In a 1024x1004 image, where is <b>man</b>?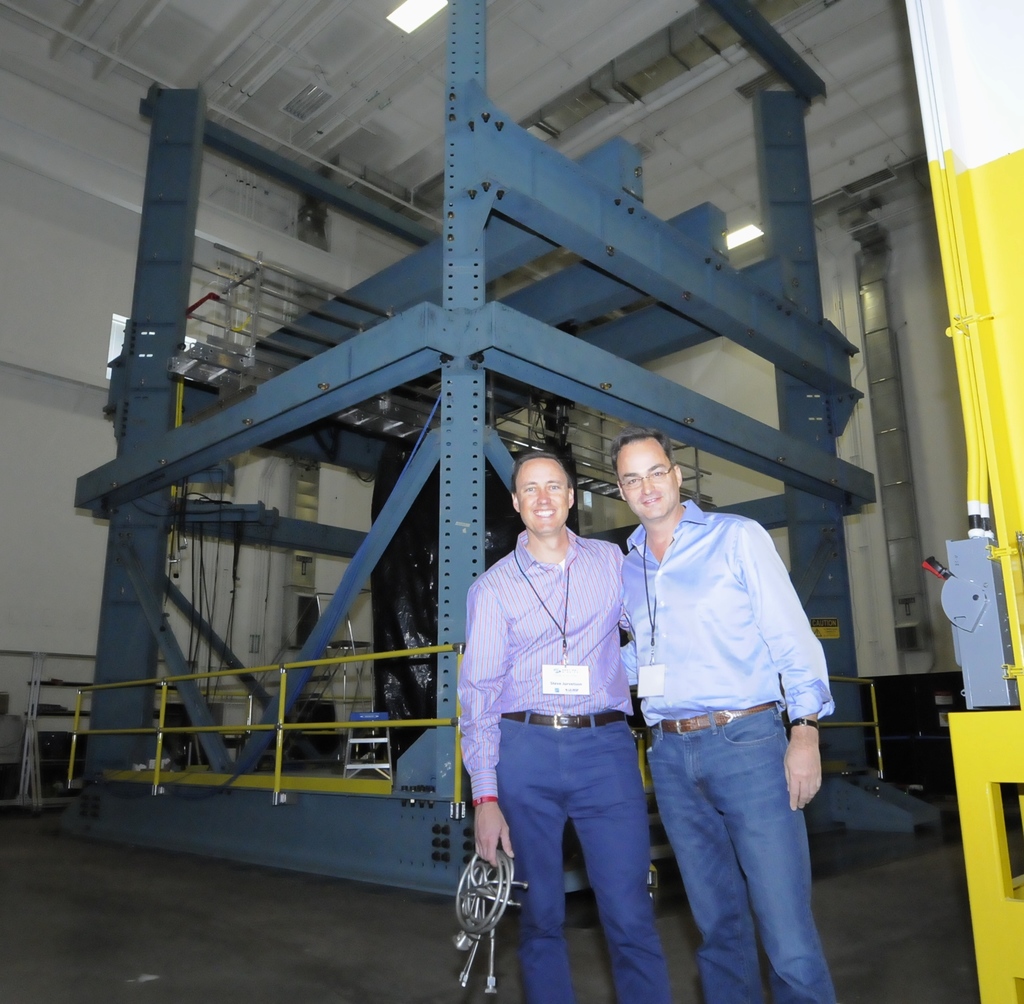
[left=460, top=448, right=644, bottom=1003].
